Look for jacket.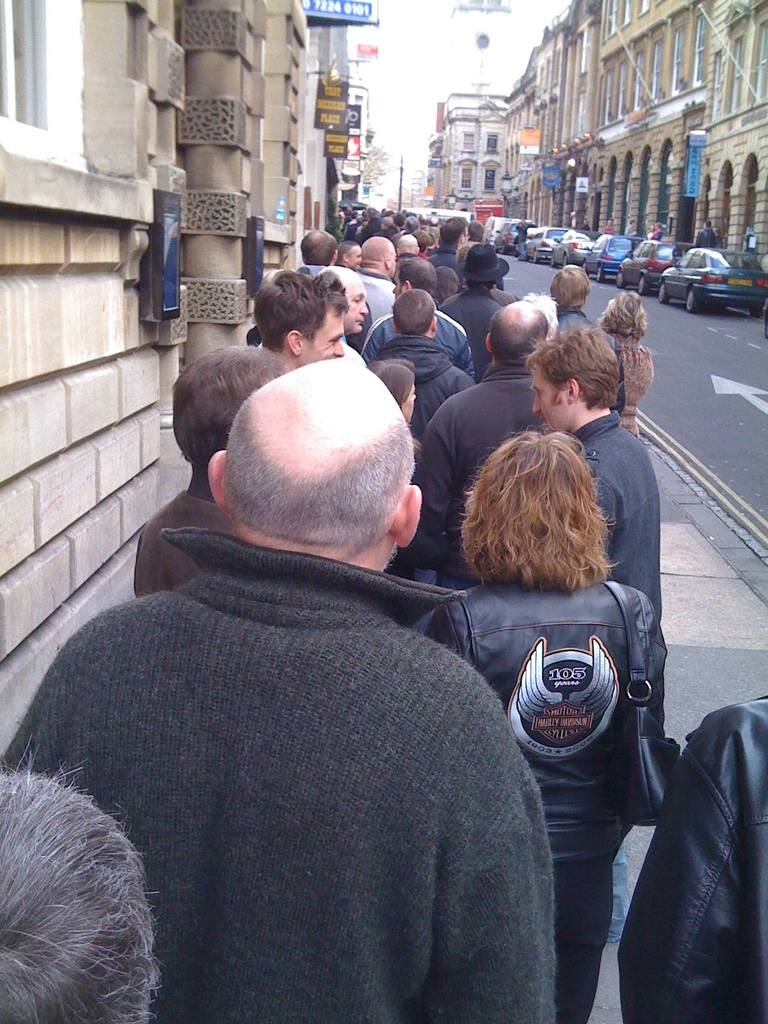
Found: crop(369, 337, 483, 442).
